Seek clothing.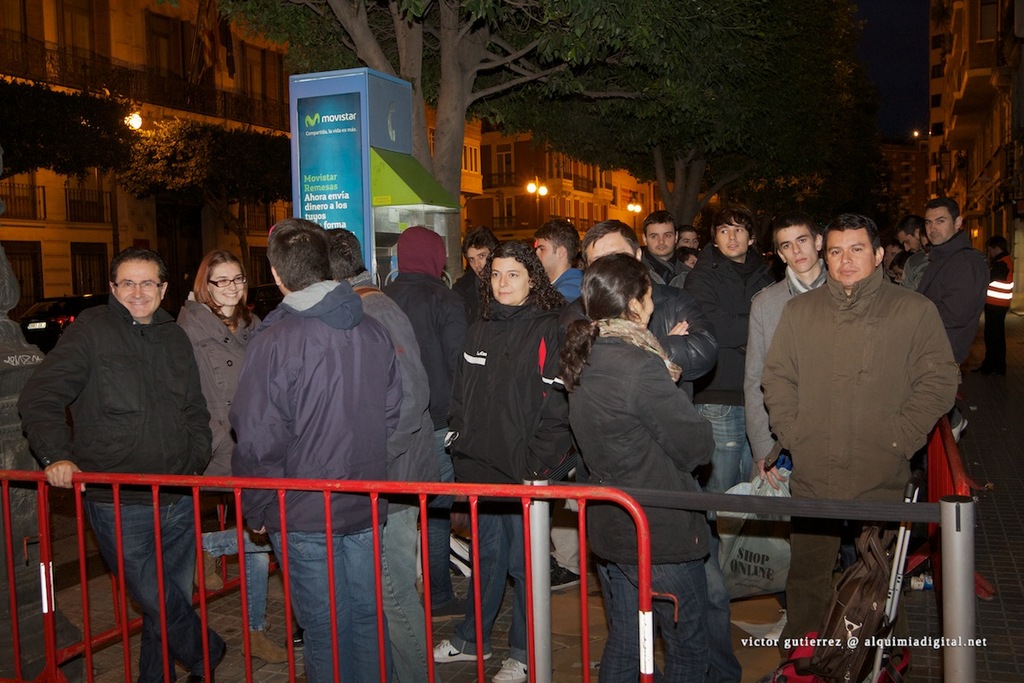
{"left": 13, "top": 294, "right": 227, "bottom": 682}.
